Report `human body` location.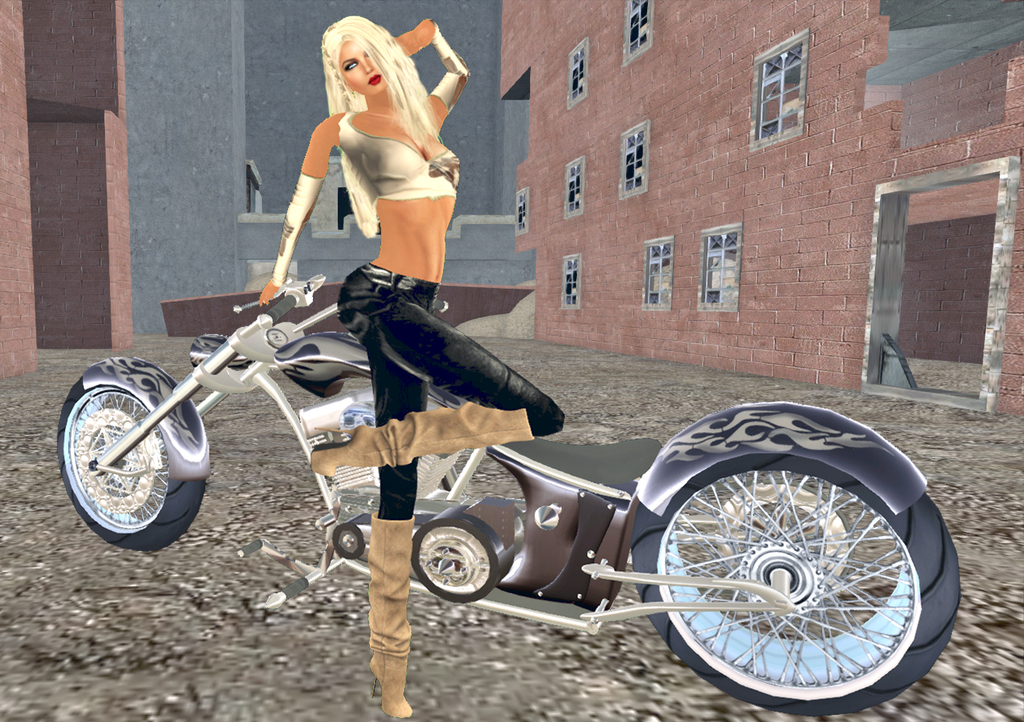
Report: <box>261,10,563,717</box>.
